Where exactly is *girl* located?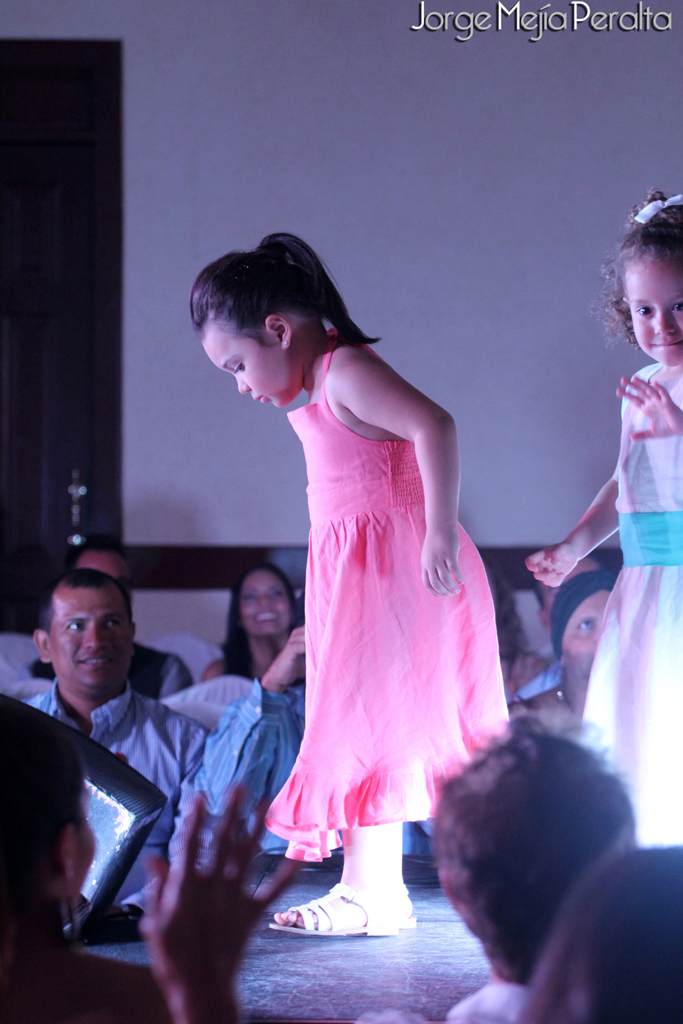
Its bounding box is bbox(525, 186, 682, 847).
